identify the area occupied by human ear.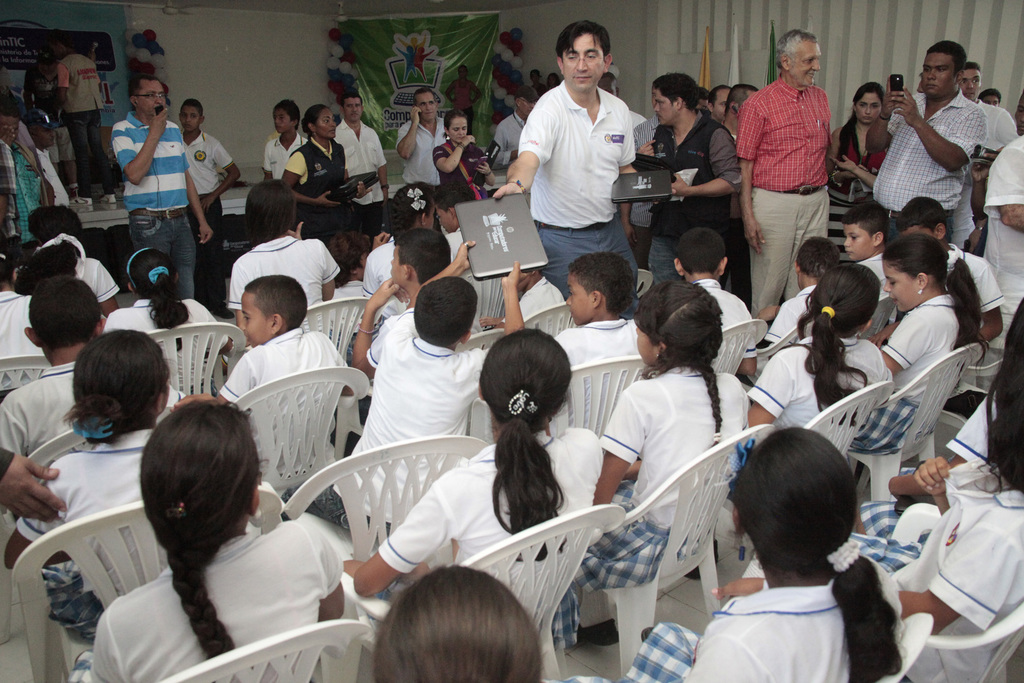
Area: {"x1": 555, "y1": 56, "x2": 565, "y2": 74}.
